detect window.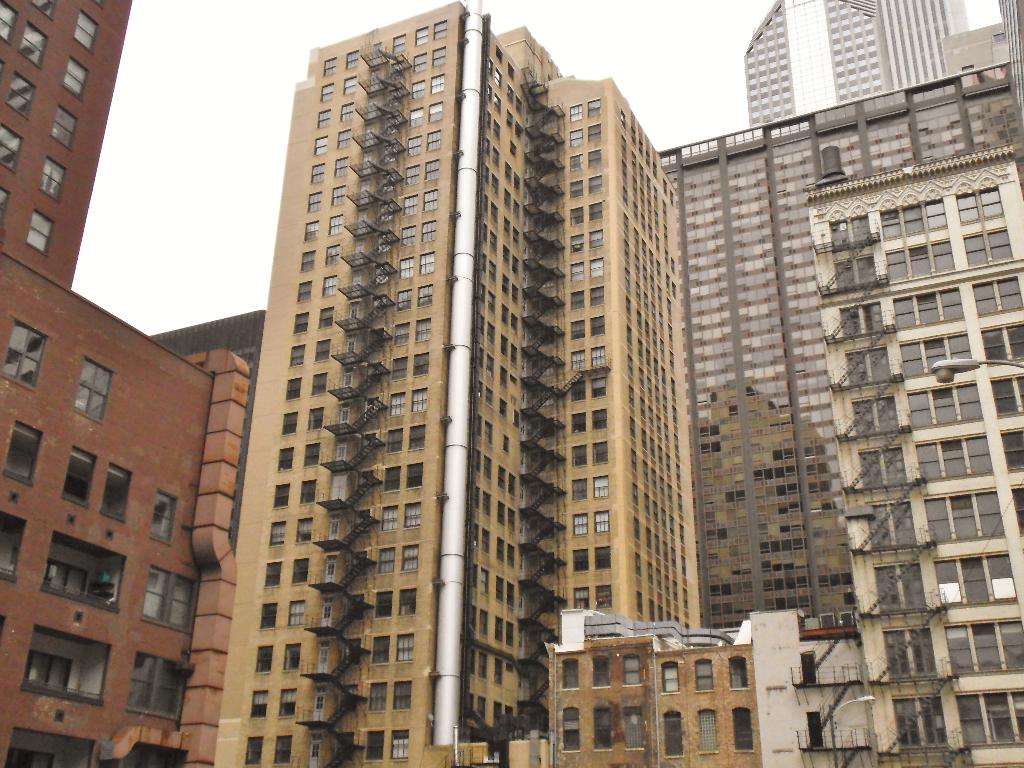
Detected at x1=324, y1=274, x2=342, y2=300.
